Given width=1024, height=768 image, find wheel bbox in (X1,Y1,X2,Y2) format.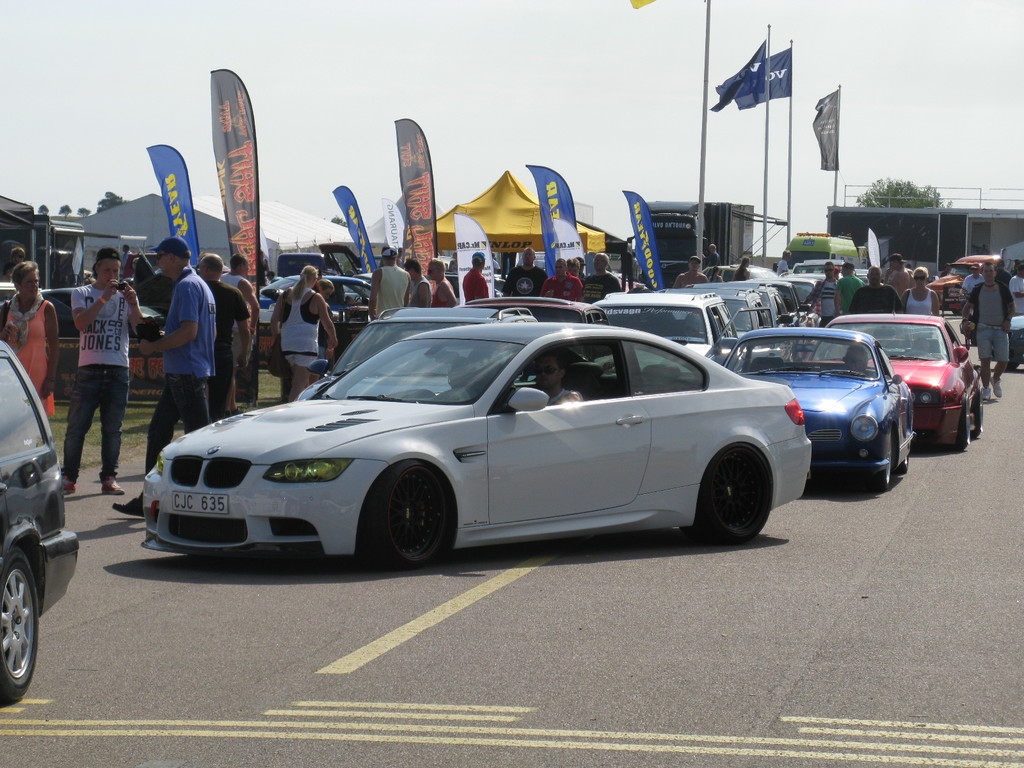
(874,460,891,488).
